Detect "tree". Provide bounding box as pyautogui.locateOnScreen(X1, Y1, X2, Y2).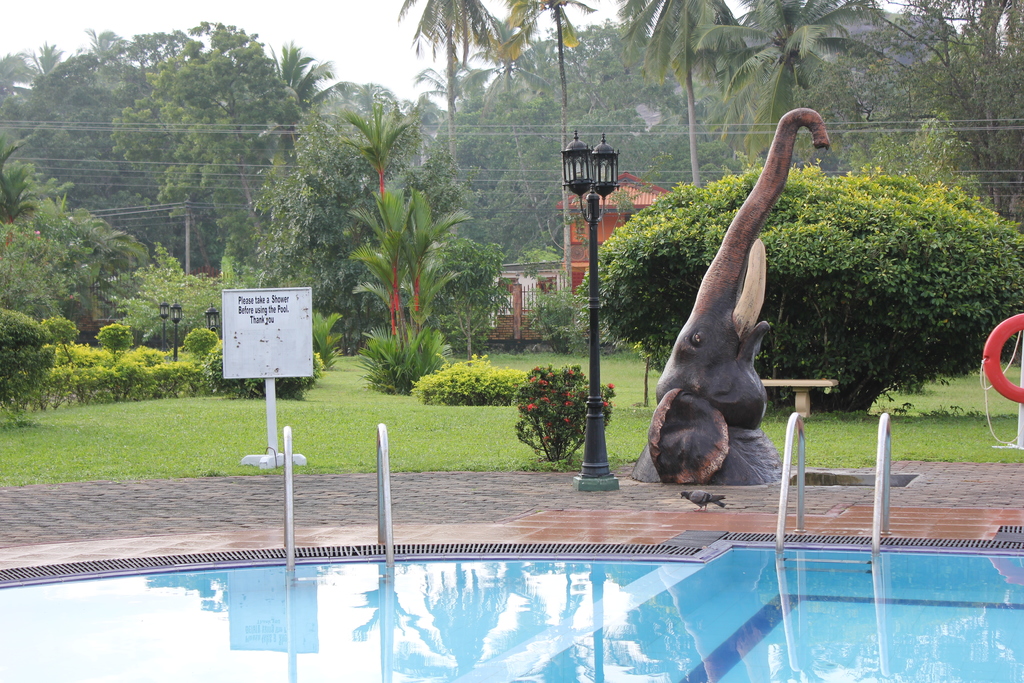
pyautogui.locateOnScreen(796, 0, 1023, 209).
